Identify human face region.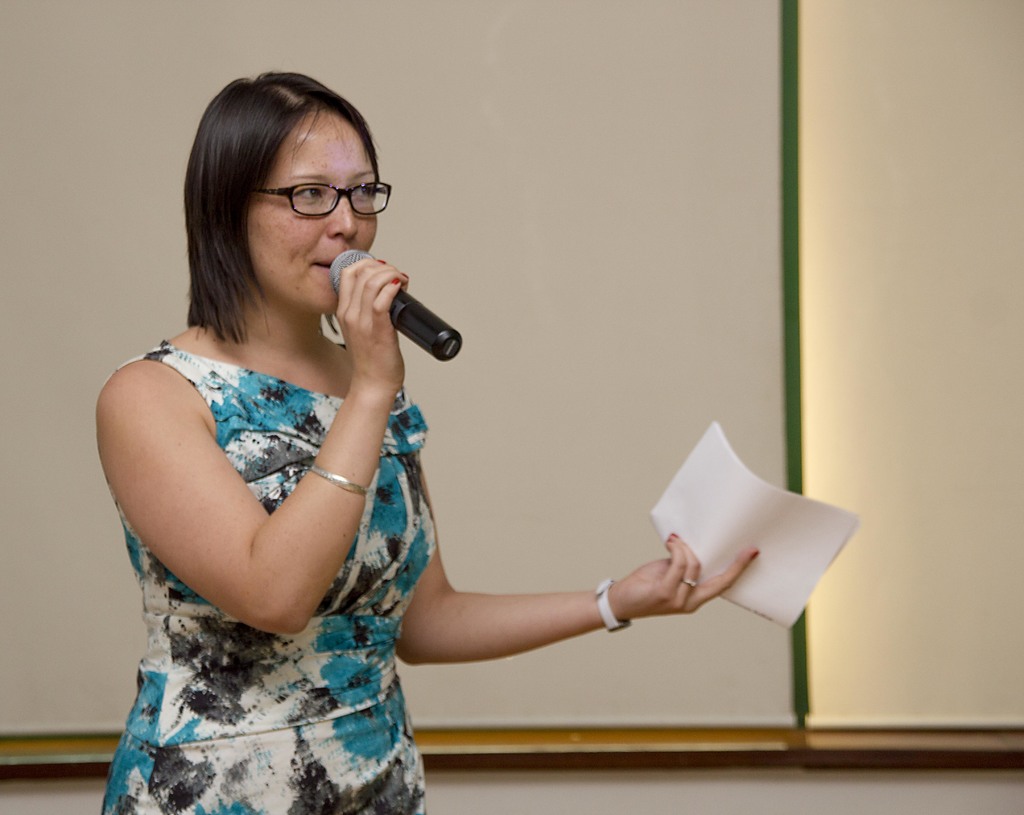
Region: select_region(241, 109, 378, 312).
